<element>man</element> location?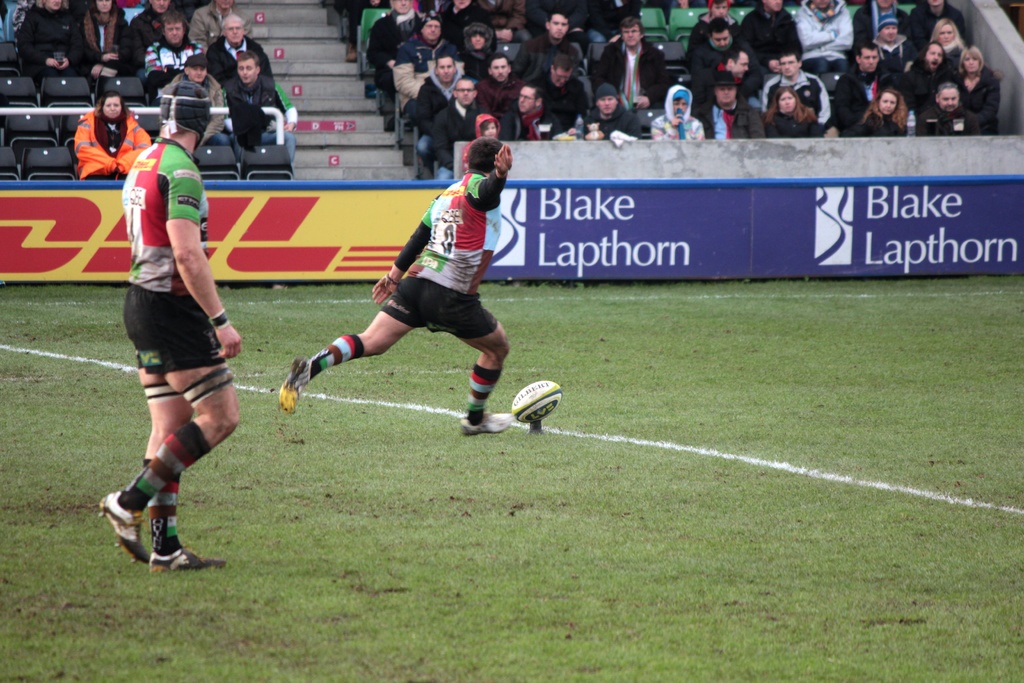
(853,0,911,45)
